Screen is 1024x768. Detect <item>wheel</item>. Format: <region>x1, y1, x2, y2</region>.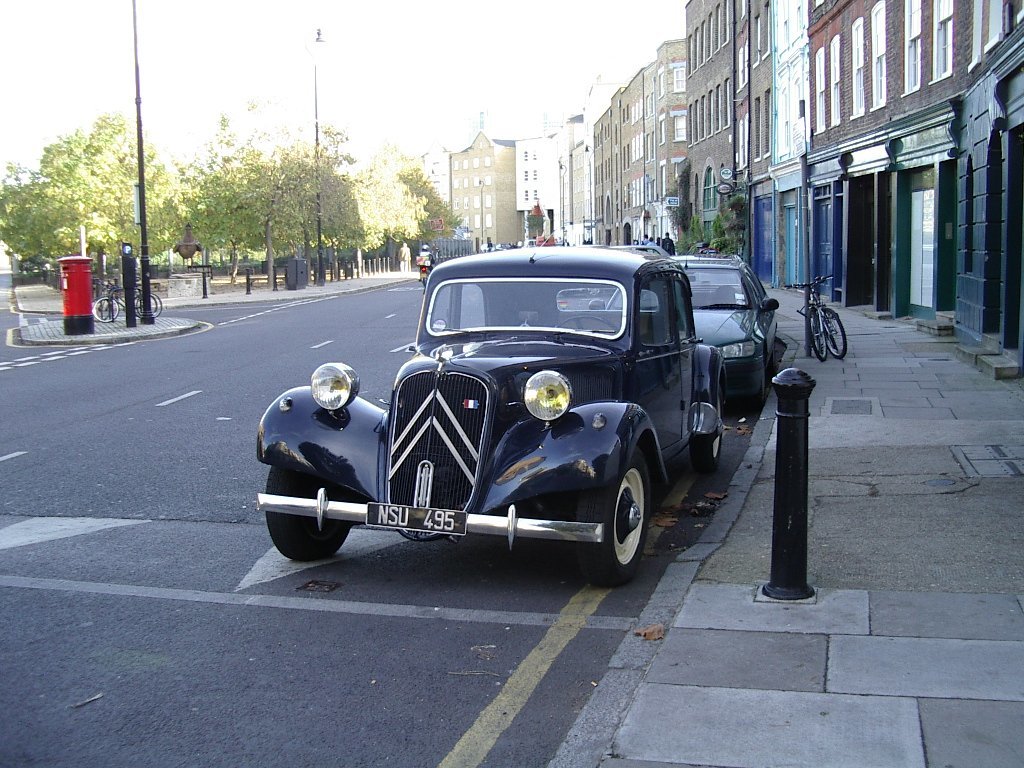
<region>578, 447, 650, 584</region>.
